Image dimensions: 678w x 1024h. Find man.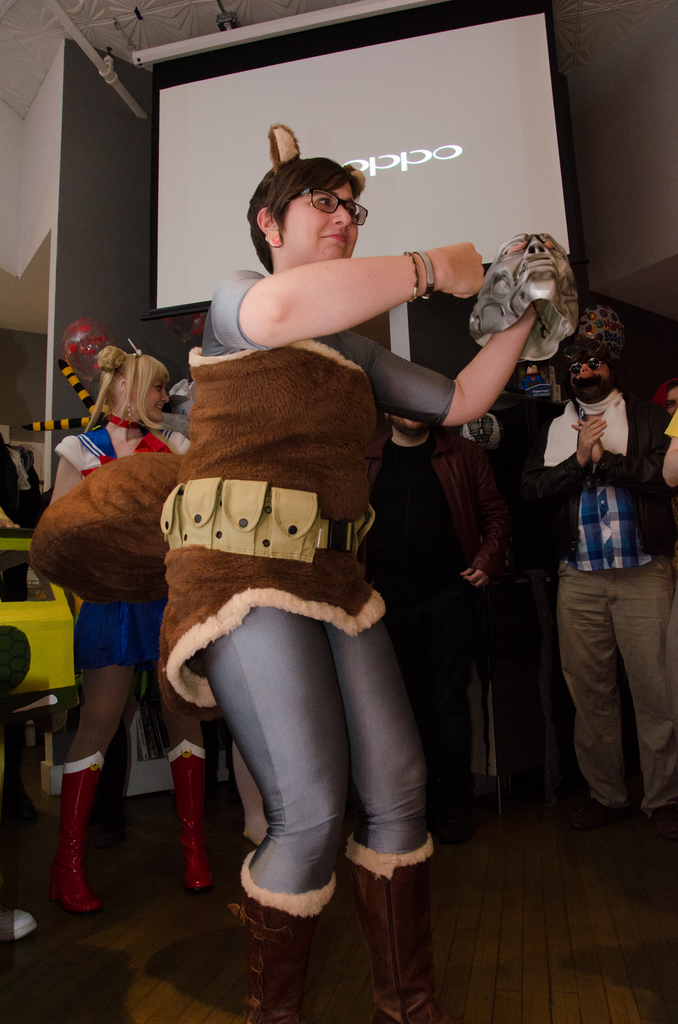
pyautogui.locateOnScreen(365, 410, 515, 851).
